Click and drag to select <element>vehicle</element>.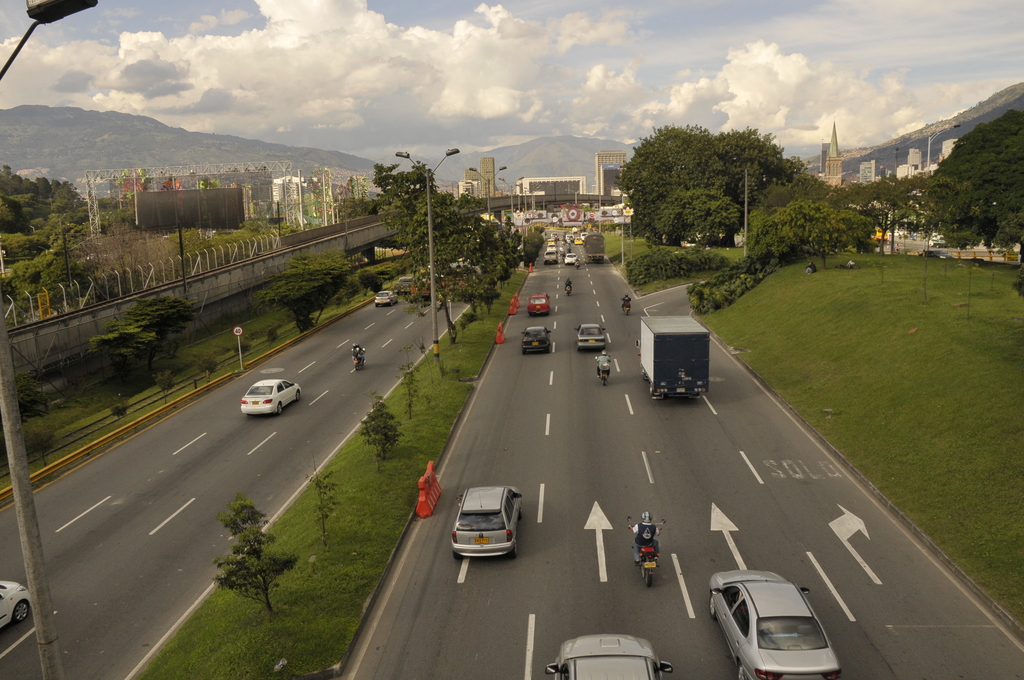
Selection: 1/581/29/633.
